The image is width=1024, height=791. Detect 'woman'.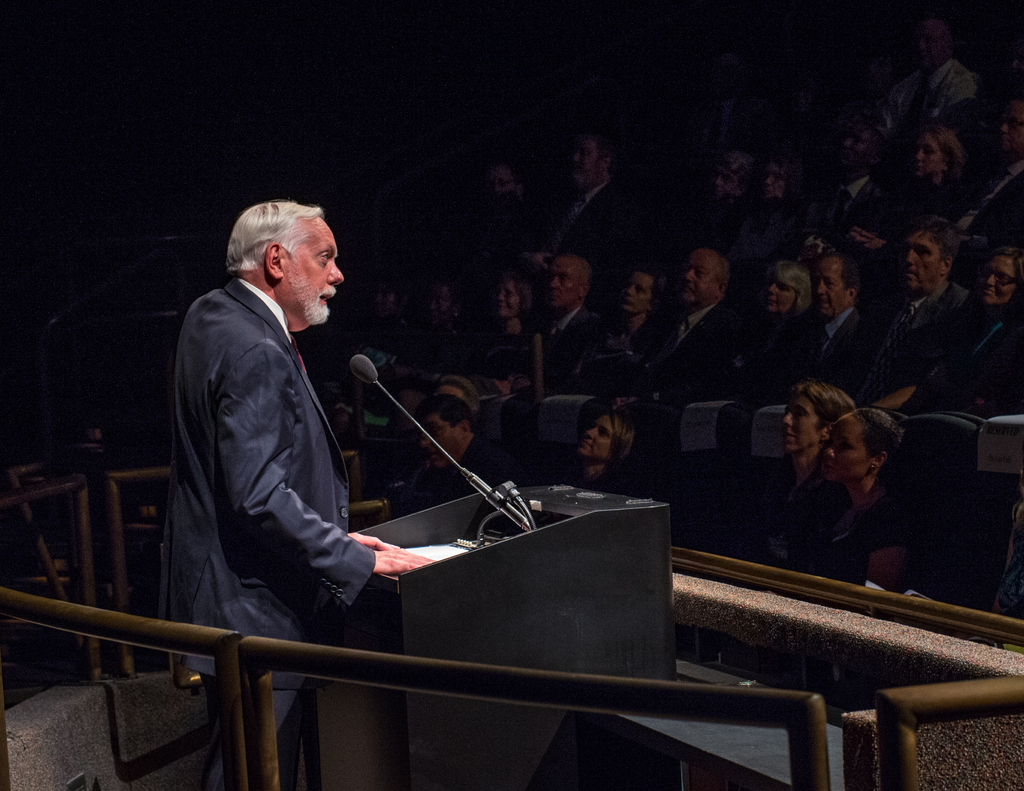
Detection: rect(608, 262, 672, 362).
